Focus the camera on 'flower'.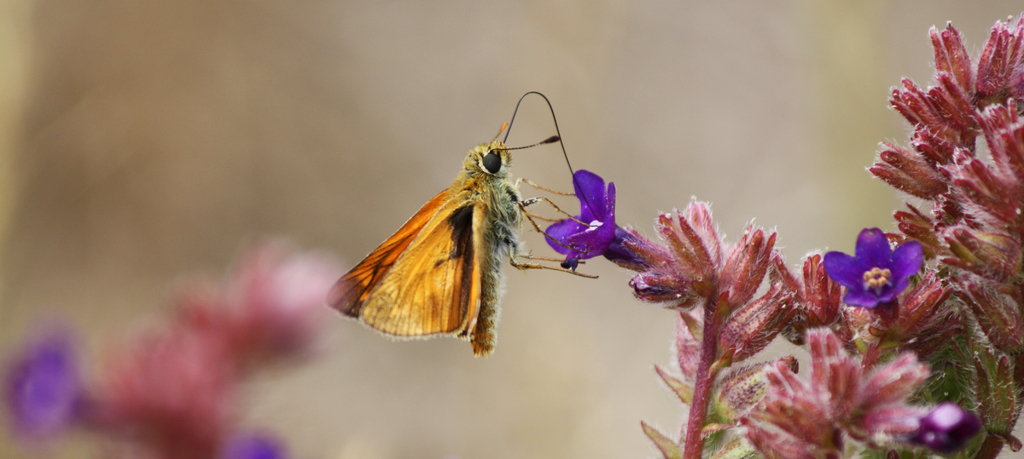
Focus region: 543:173:616:264.
